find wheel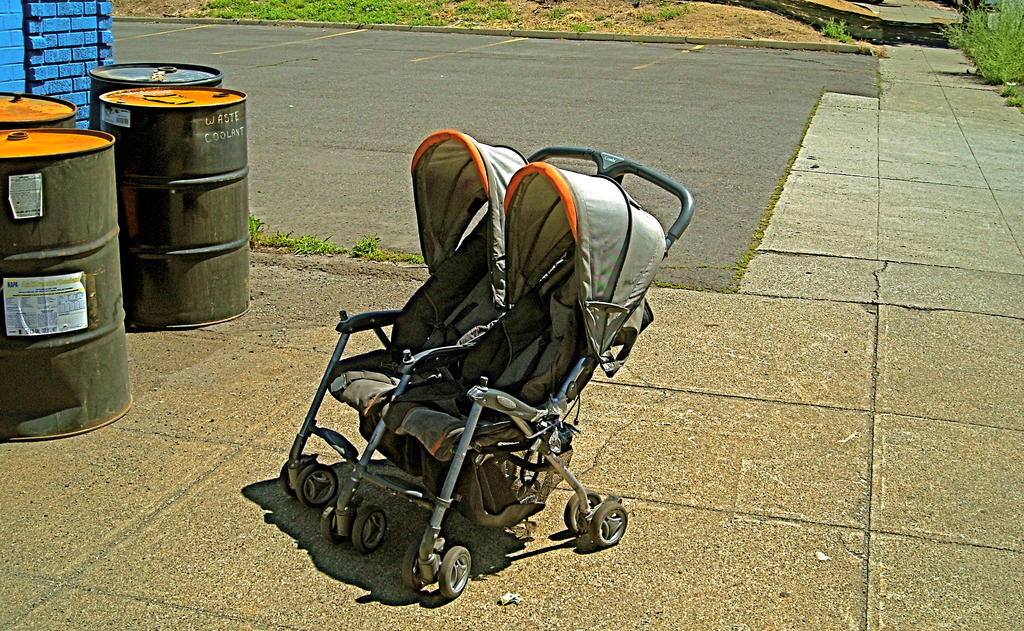
bbox=(589, 503, 627, 548)
